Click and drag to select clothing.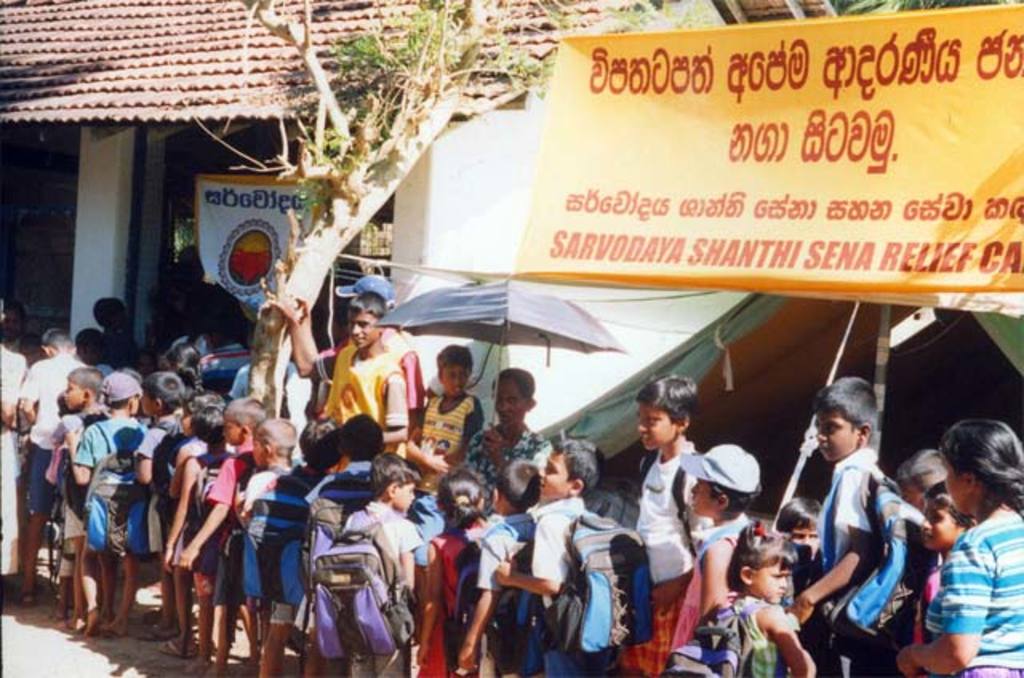
Selection: select_region(922, 497, 1019, 676).
